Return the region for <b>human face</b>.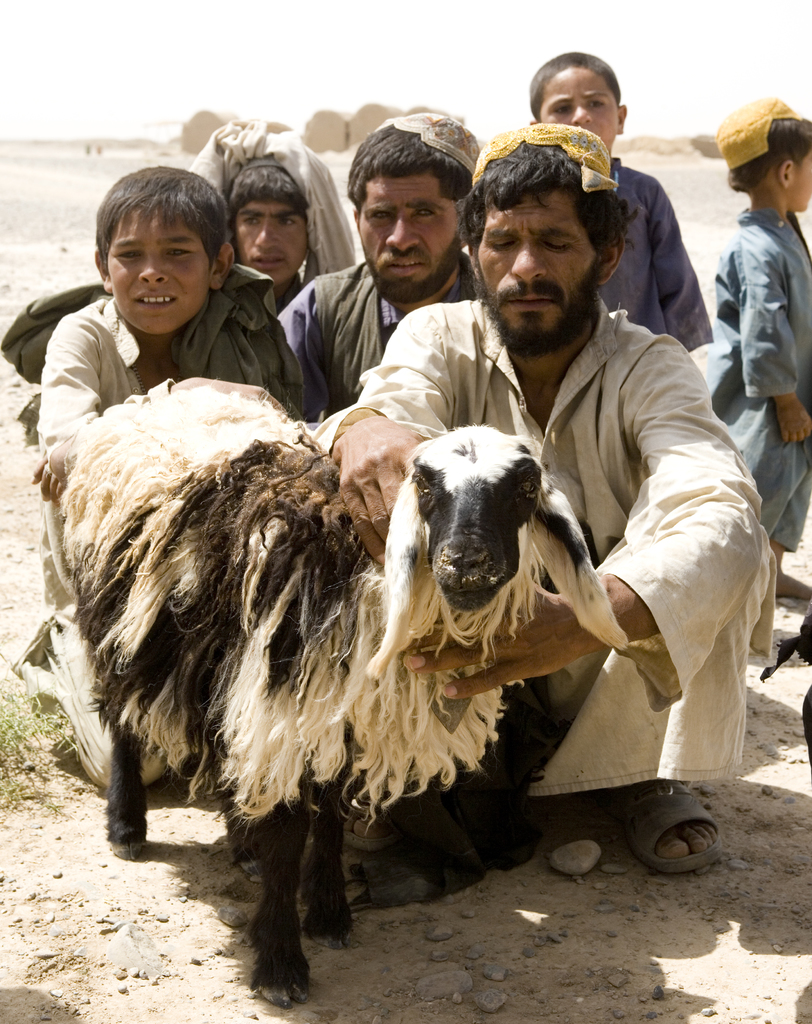
(left=539, top=67, right=619, bottom=148).
